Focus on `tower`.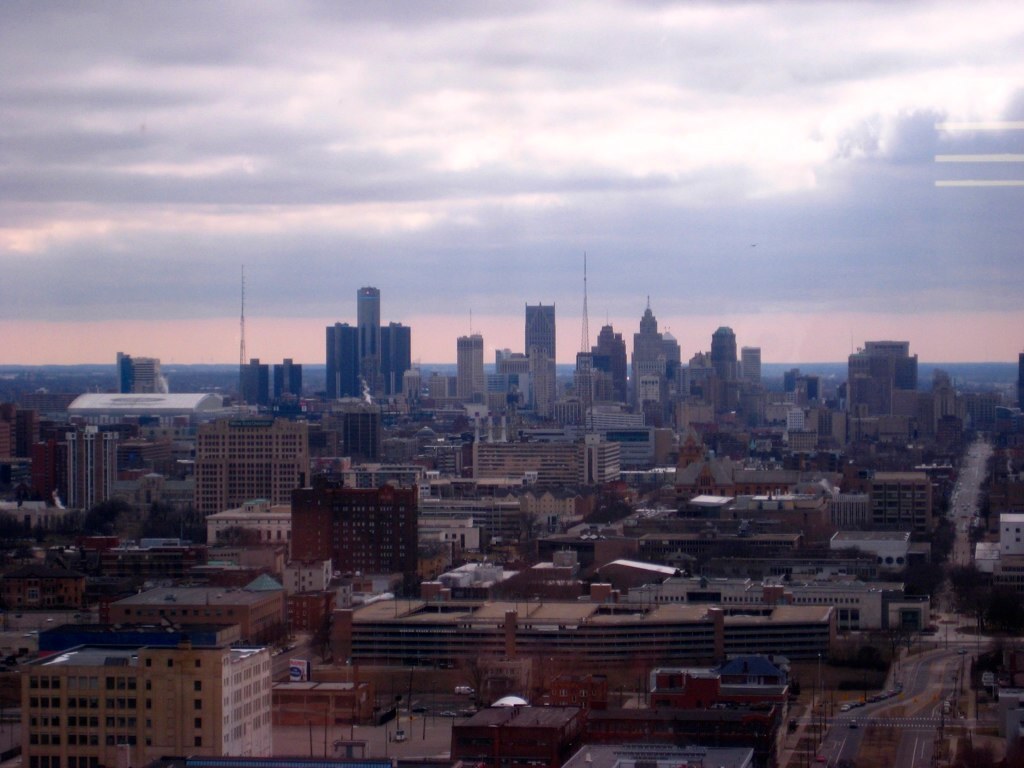
Focused at [x1=515, y1=302, x2=560, y2=366].
